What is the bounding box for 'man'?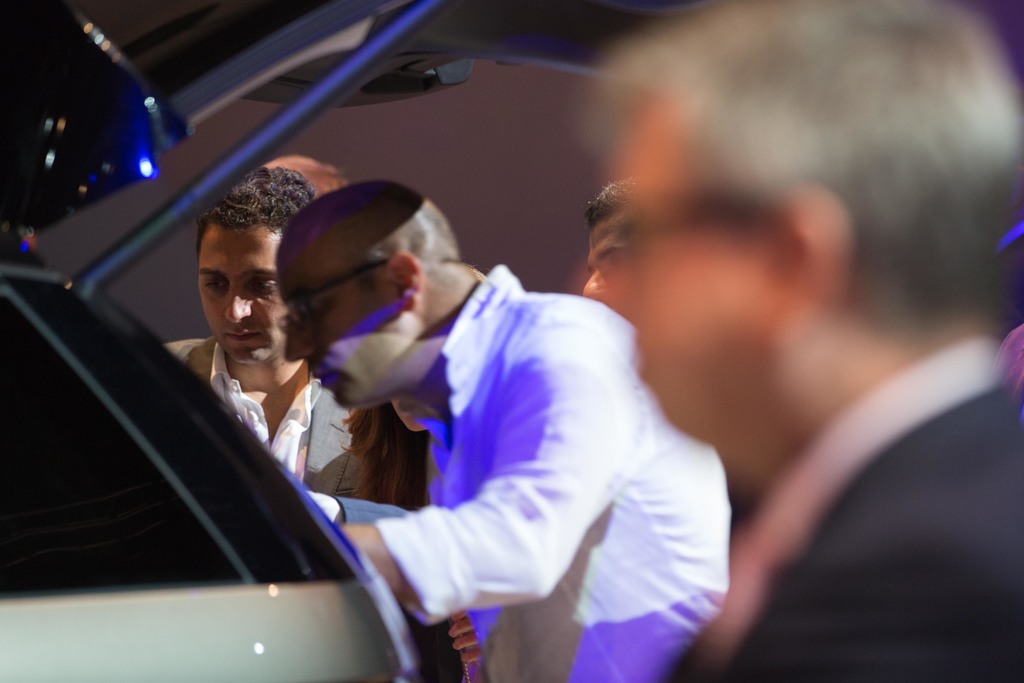
(x1=574, y1=174, x2=644, y2=325).
